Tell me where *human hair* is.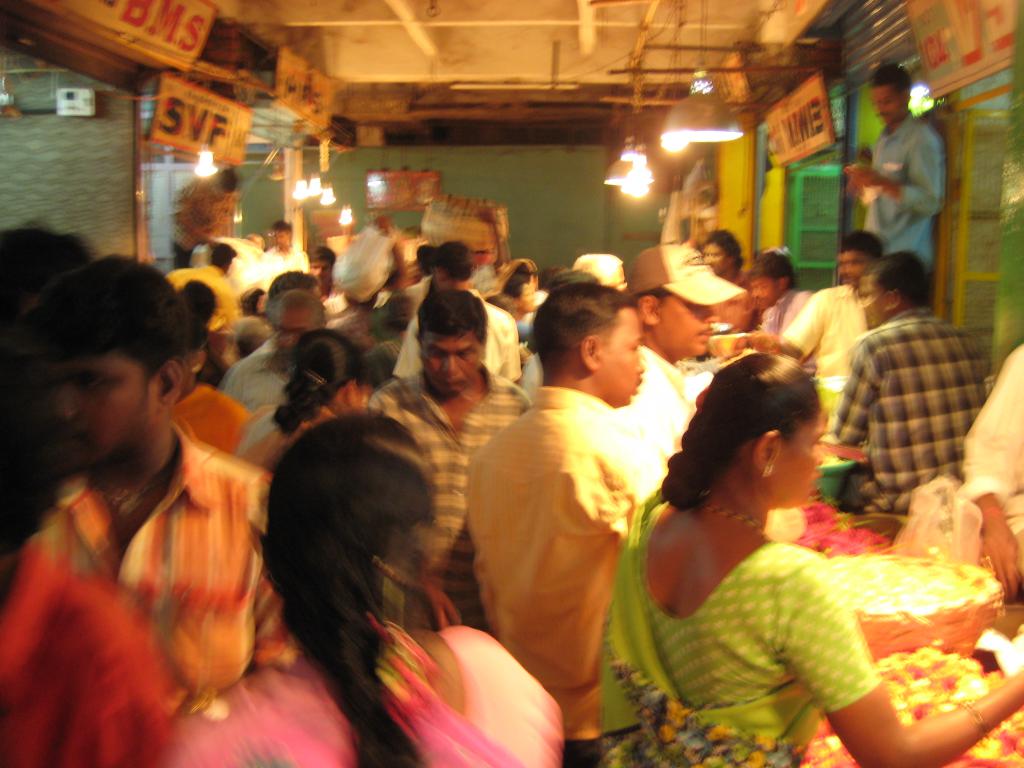
*human hair* is at <box>868,61,915,94</box>.
